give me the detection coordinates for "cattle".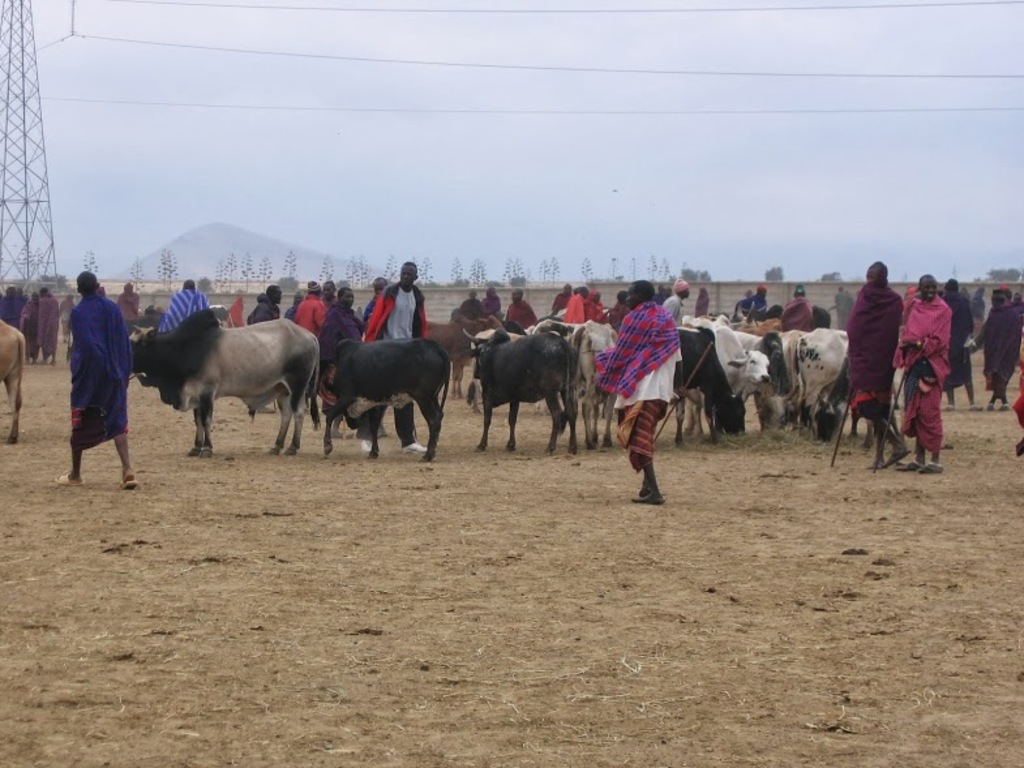
[left=531, top=317, right=622, bottom=451].
